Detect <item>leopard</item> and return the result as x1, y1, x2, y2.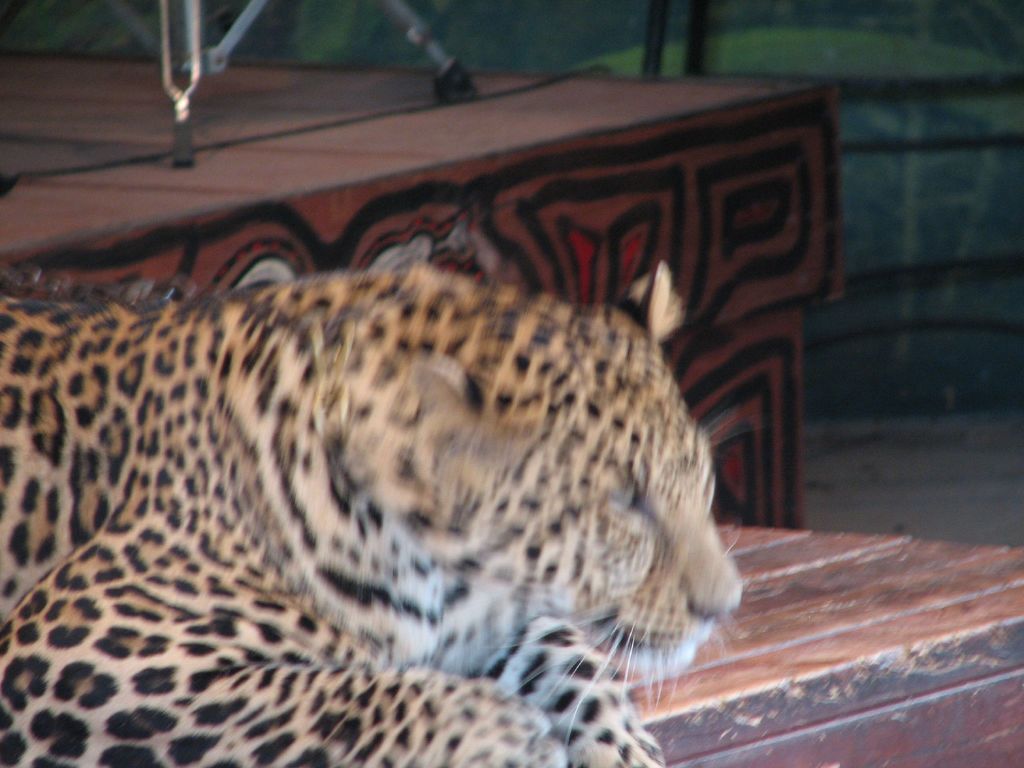
1, 256, 751, 767.
